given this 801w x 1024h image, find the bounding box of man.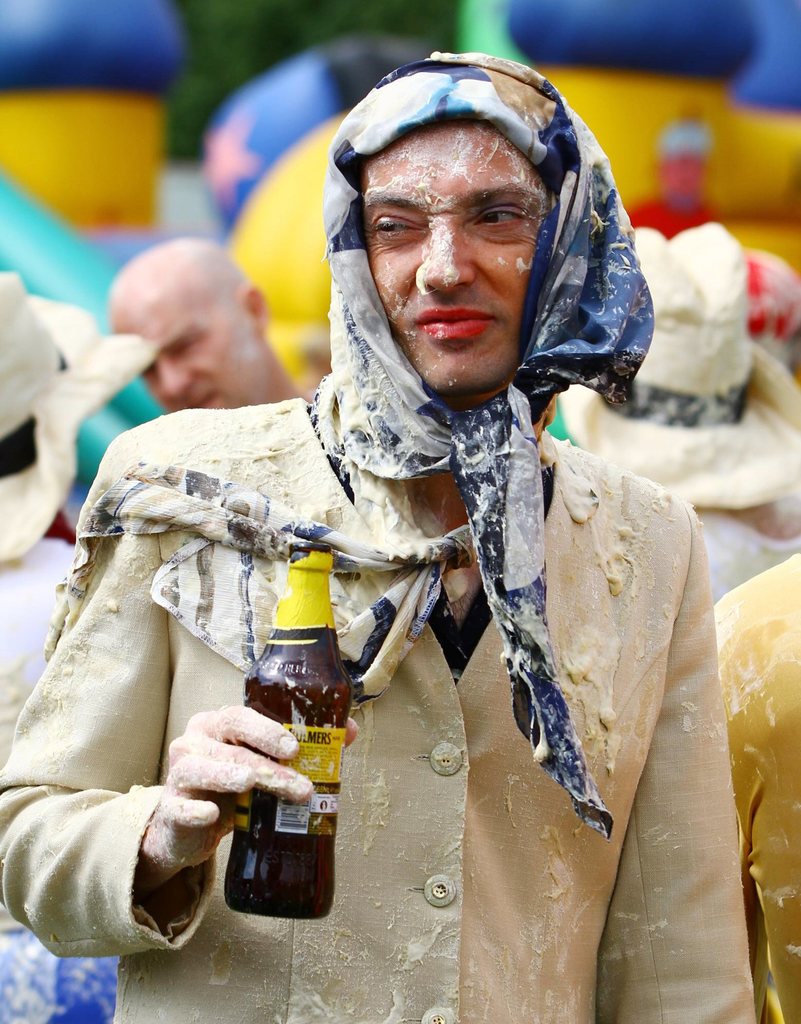
select_region(110, 239, 315, 414).
